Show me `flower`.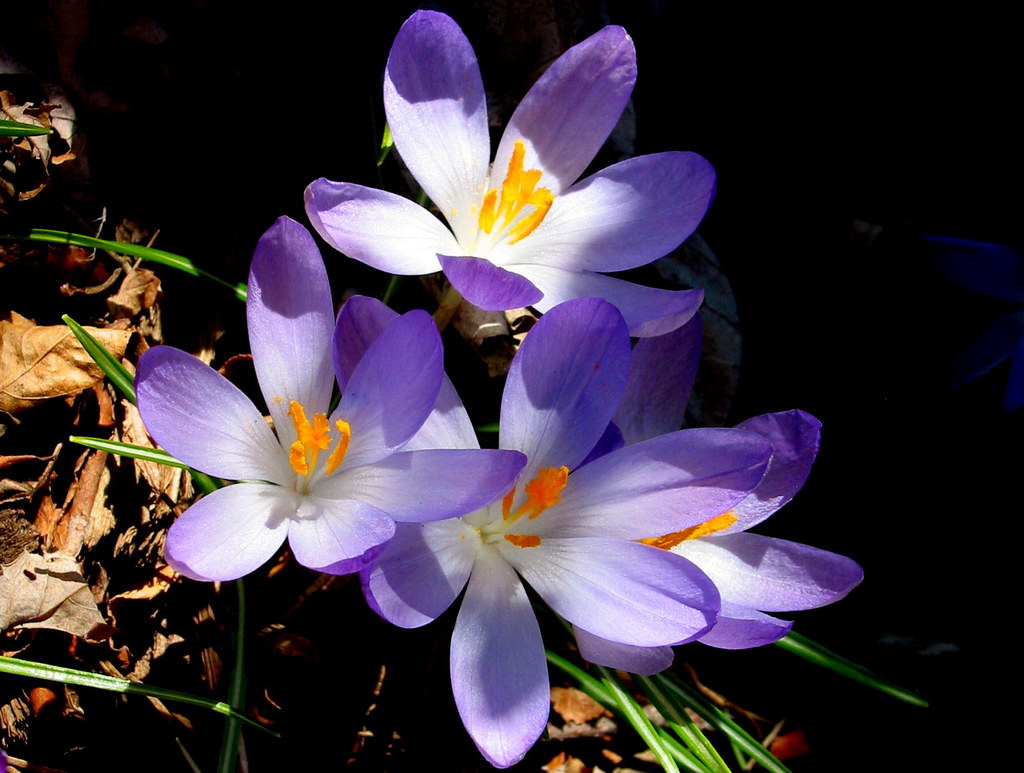
`flower` is here: pyautogui.locateOnScreen(303, 8, 717, 344).
